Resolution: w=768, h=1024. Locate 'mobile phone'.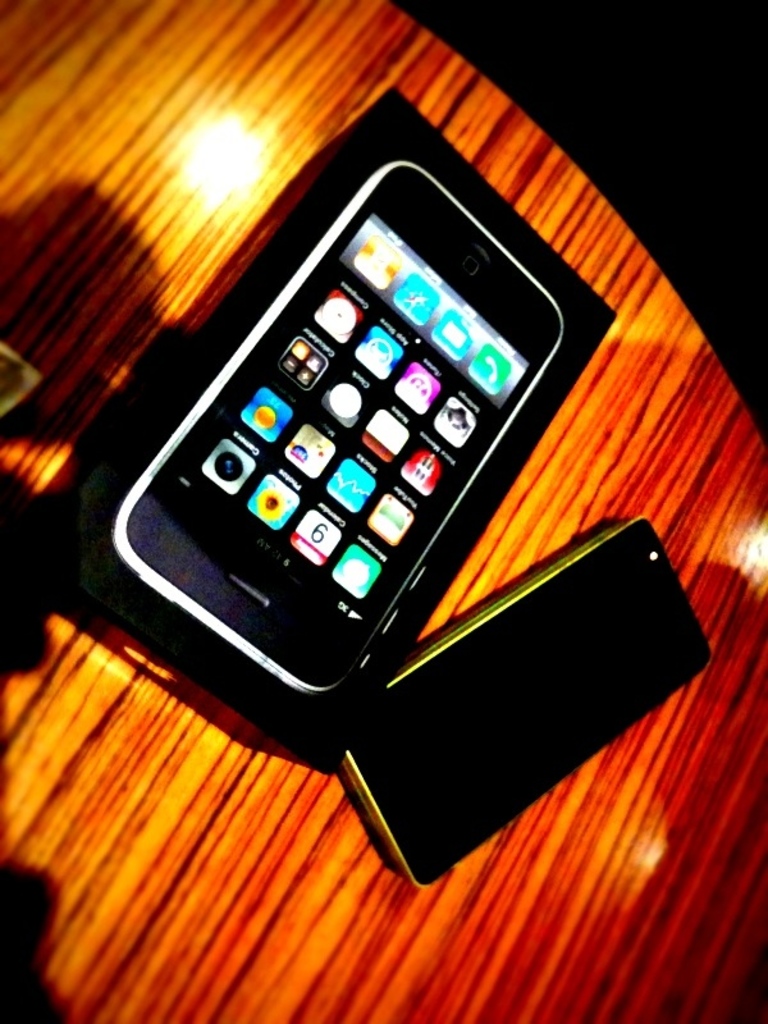
detection(97, 116, 599, 714).
